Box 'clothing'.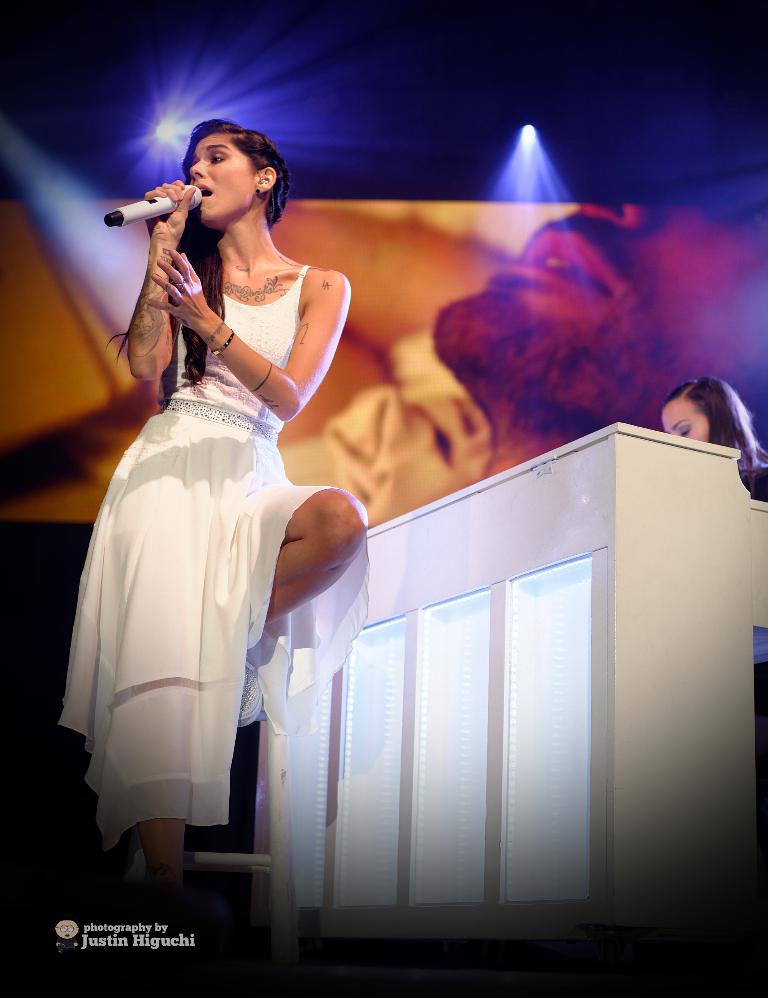
bbox=(81, 224, 363, 898).
